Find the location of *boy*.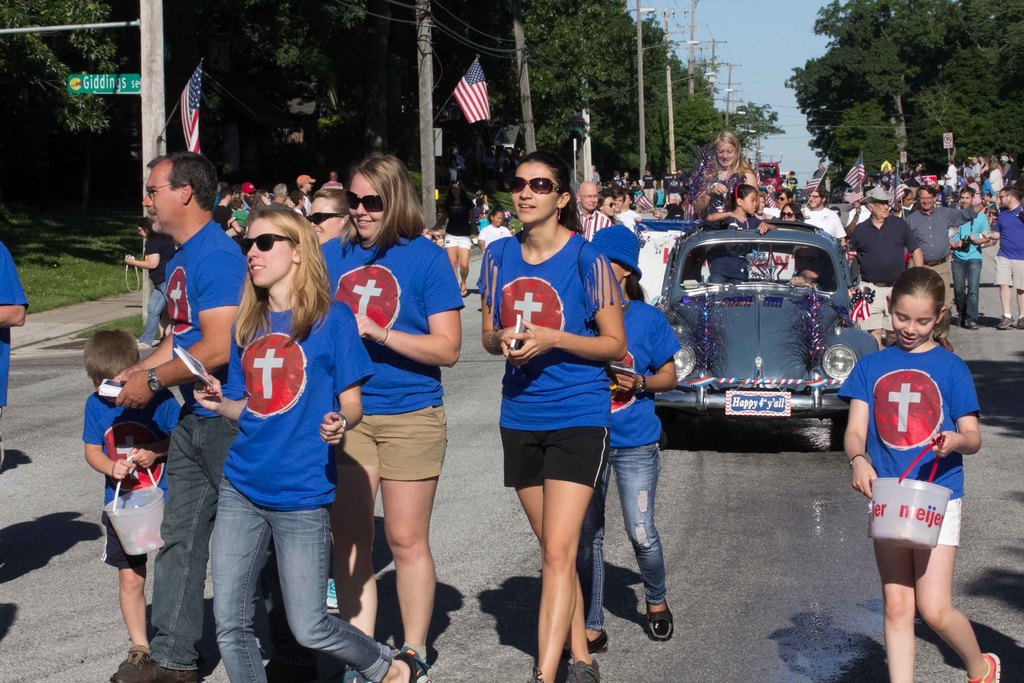
Location: left=762, top=186, right=799, bottom=222.
